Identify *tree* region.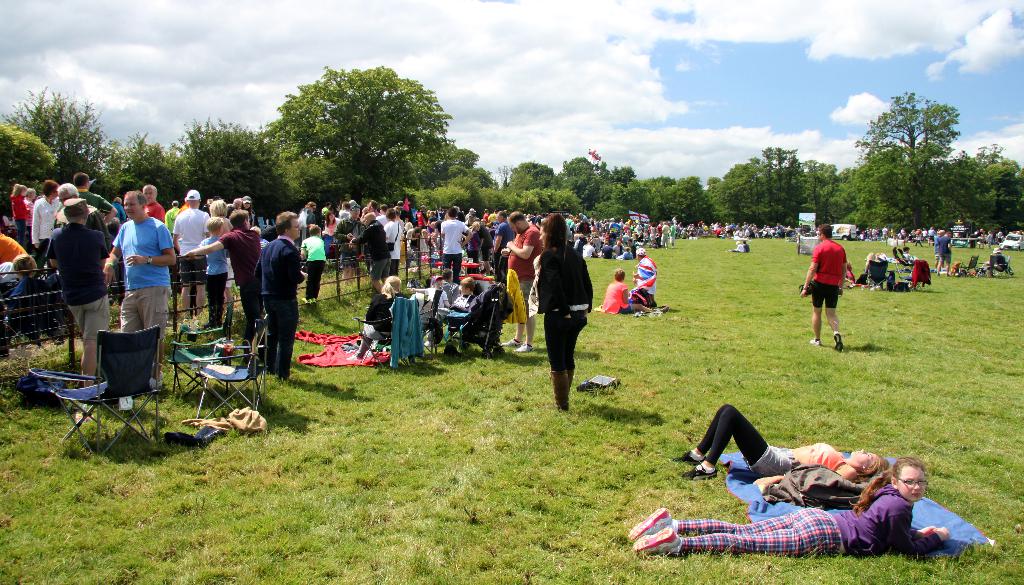
Region: [988,156,1011,213].
